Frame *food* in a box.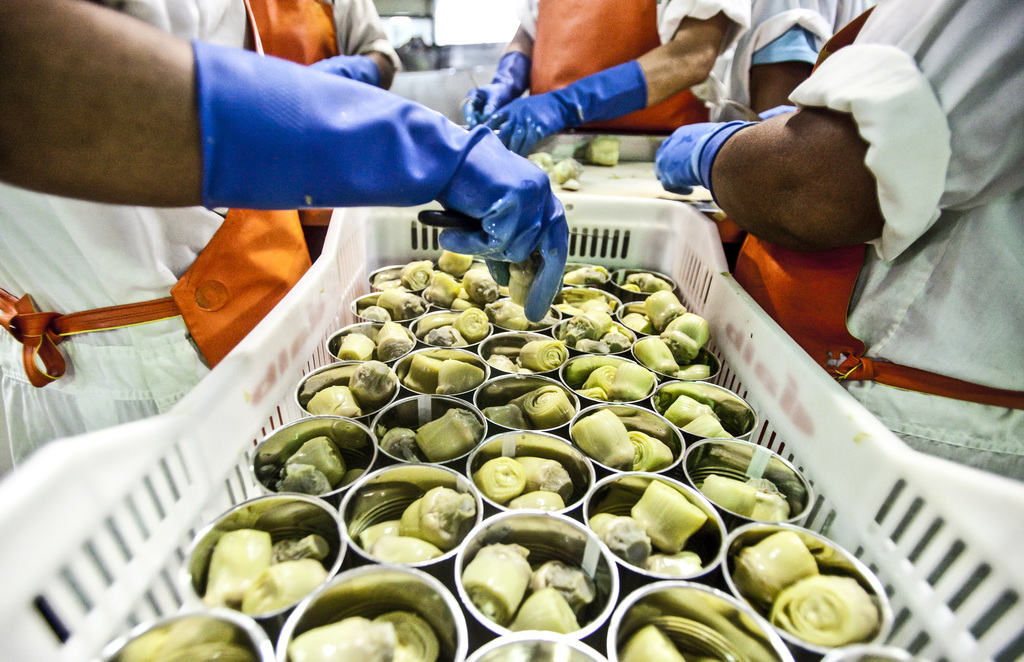
l=626, t=270, r=655, b=286.
